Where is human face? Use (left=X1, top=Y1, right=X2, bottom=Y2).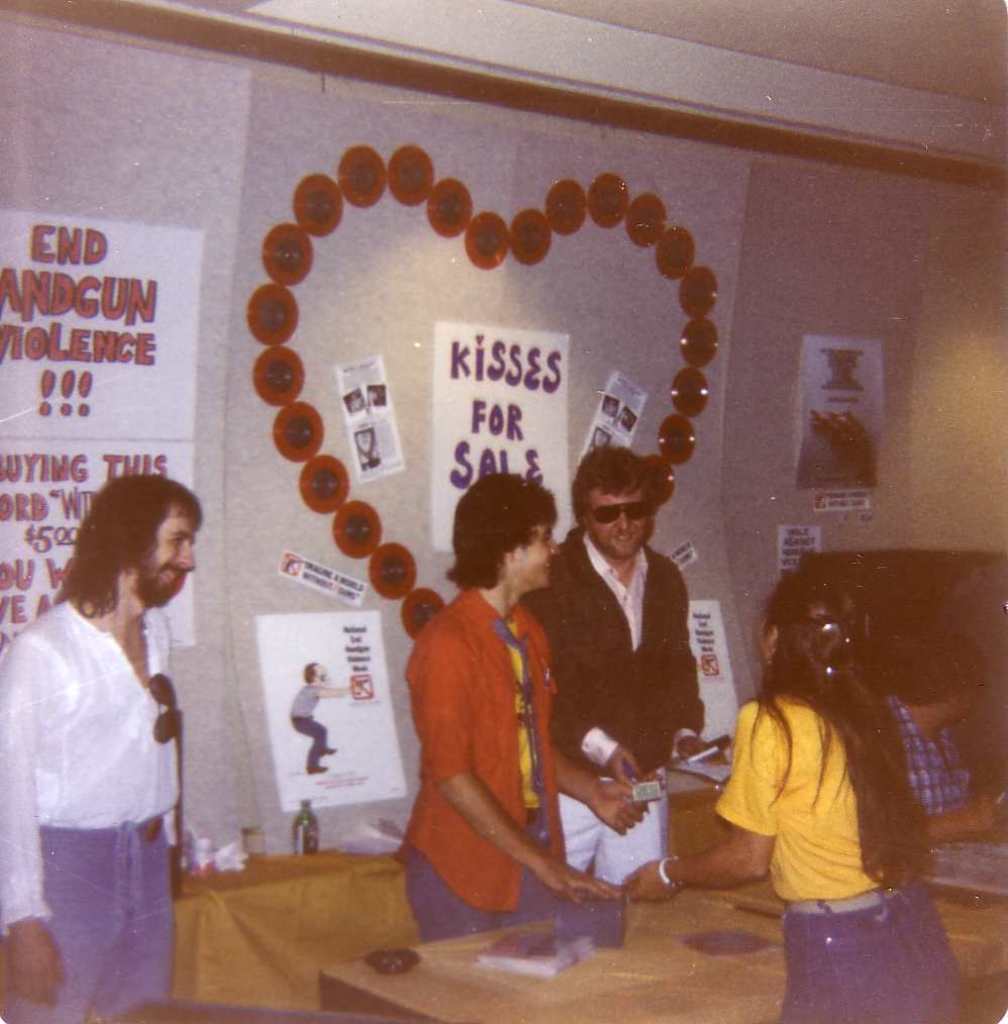
(left=585, top=486, right=650, bottom=559).
